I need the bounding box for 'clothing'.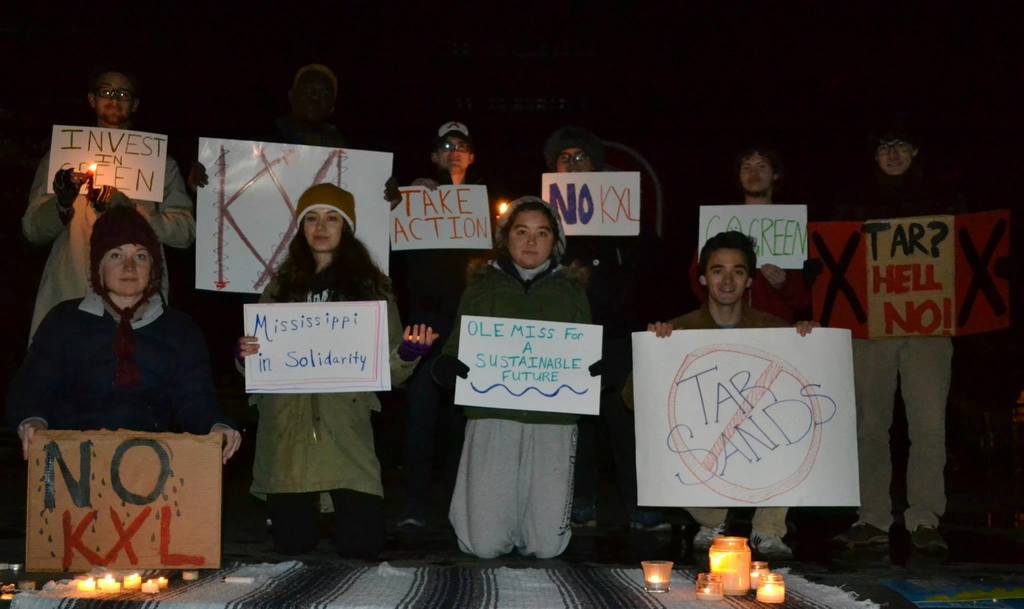
Here it is: <box>433,258,579,572</box>.
